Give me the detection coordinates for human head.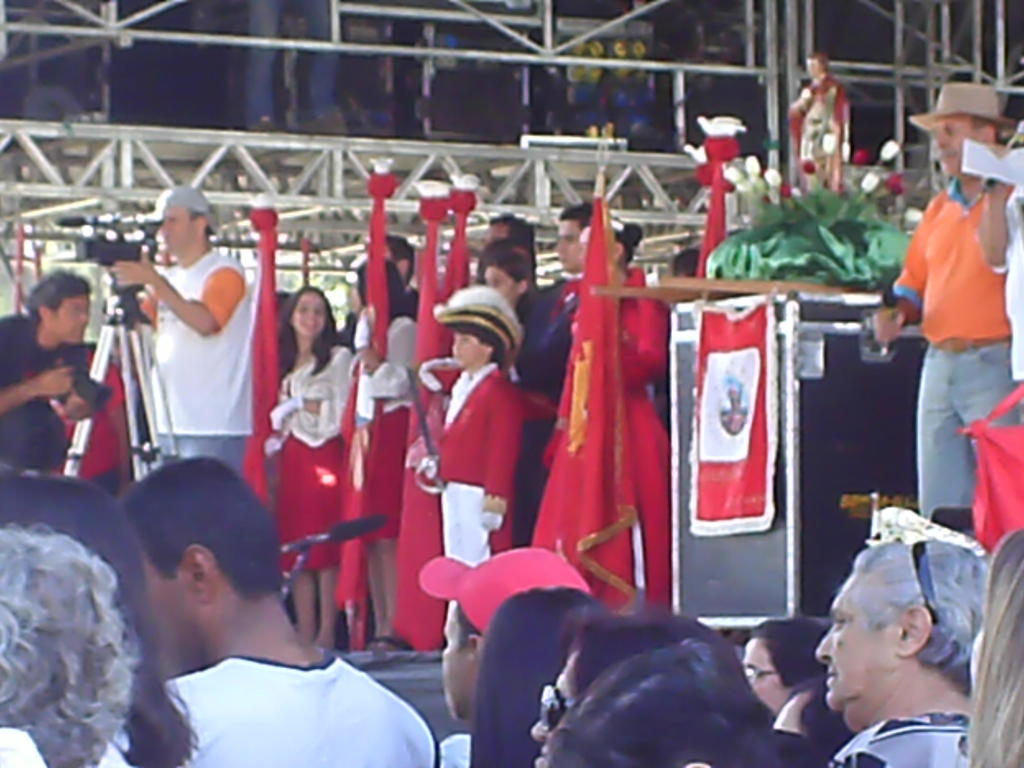
{"x1": 801, "y1": 47, "x2": 828, "y2": 82}.
